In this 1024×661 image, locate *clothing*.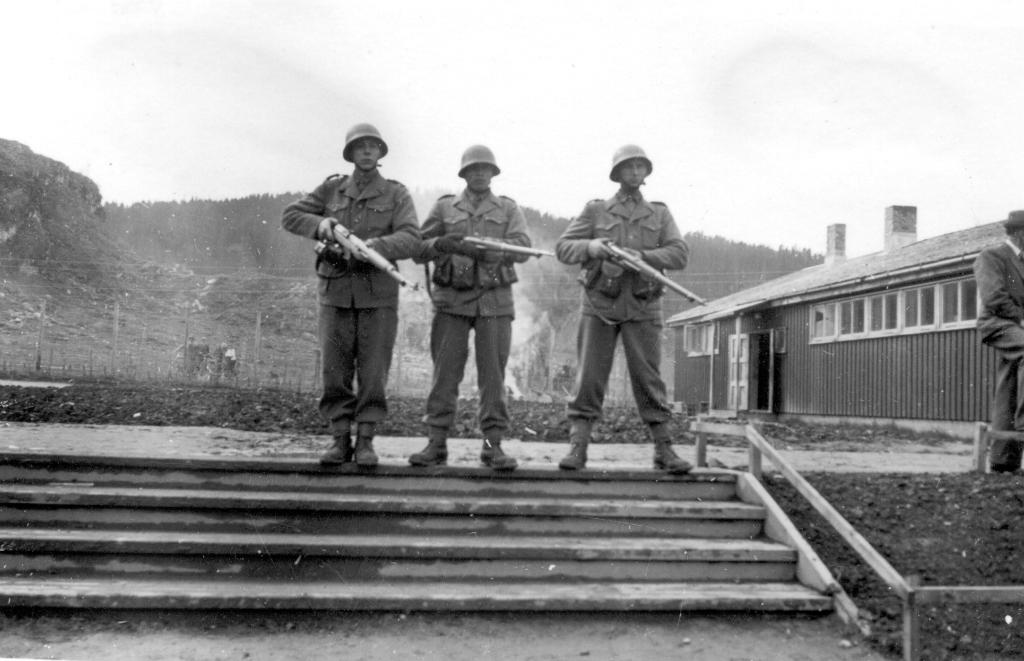
Bounding box: bbox=(561, 154, 707, 477).
